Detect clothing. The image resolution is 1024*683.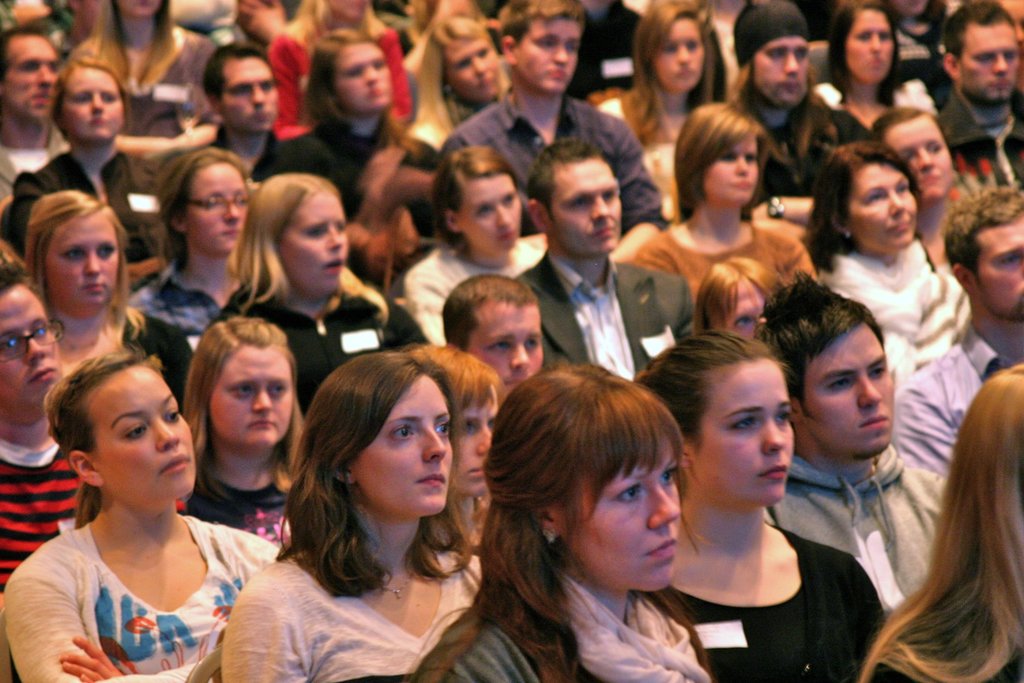
pyautogui.locateOnScreen(5, 139, 179, 273).
